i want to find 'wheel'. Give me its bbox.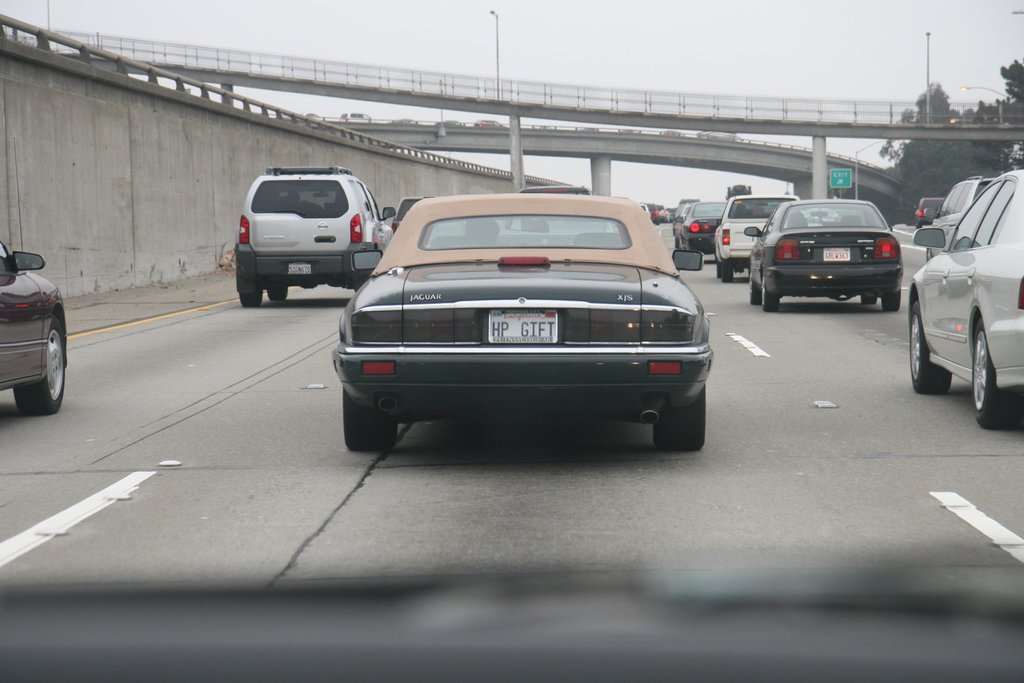
box(760, 284, 780, 310).
